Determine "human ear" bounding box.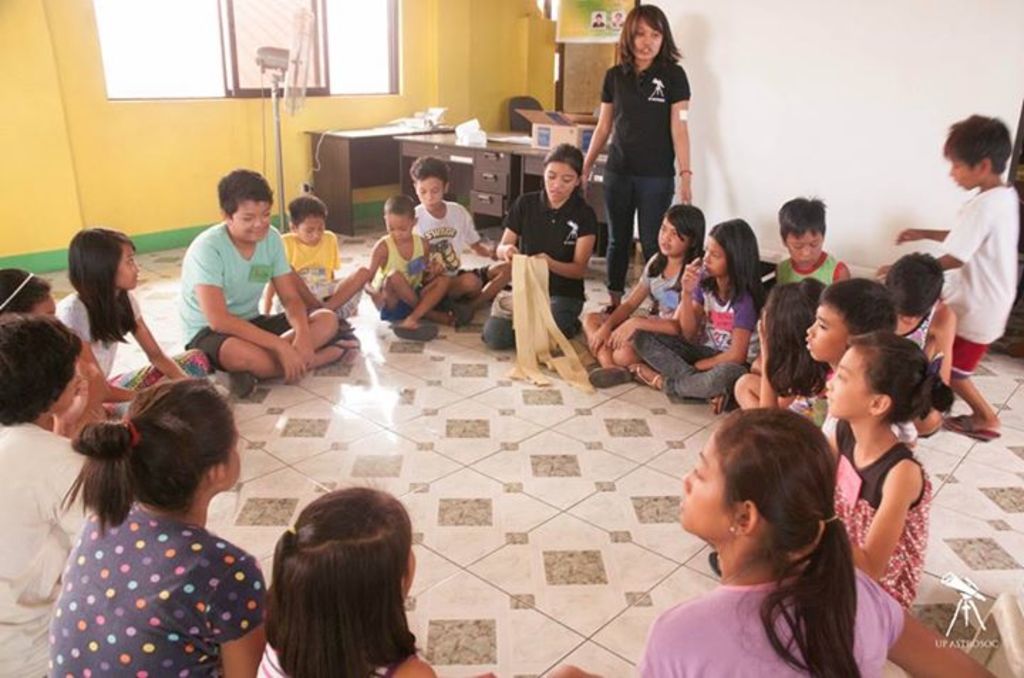
Determined: left=218, top=203, right=228, bottom=226.
